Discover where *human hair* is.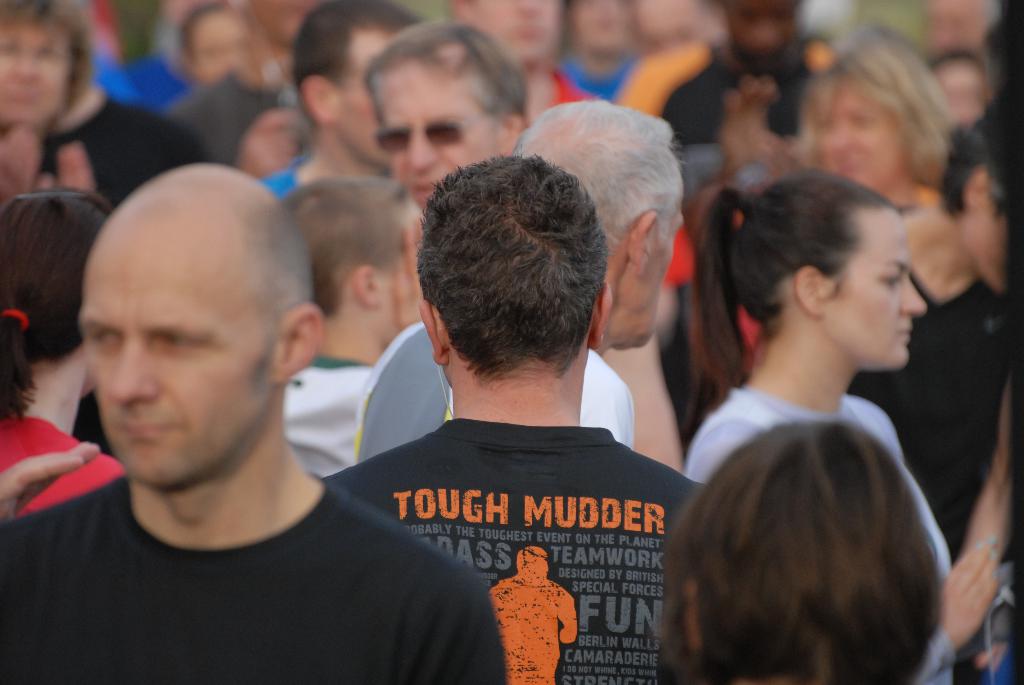
Discovered at l=517, t=92, r=687, b=246.
